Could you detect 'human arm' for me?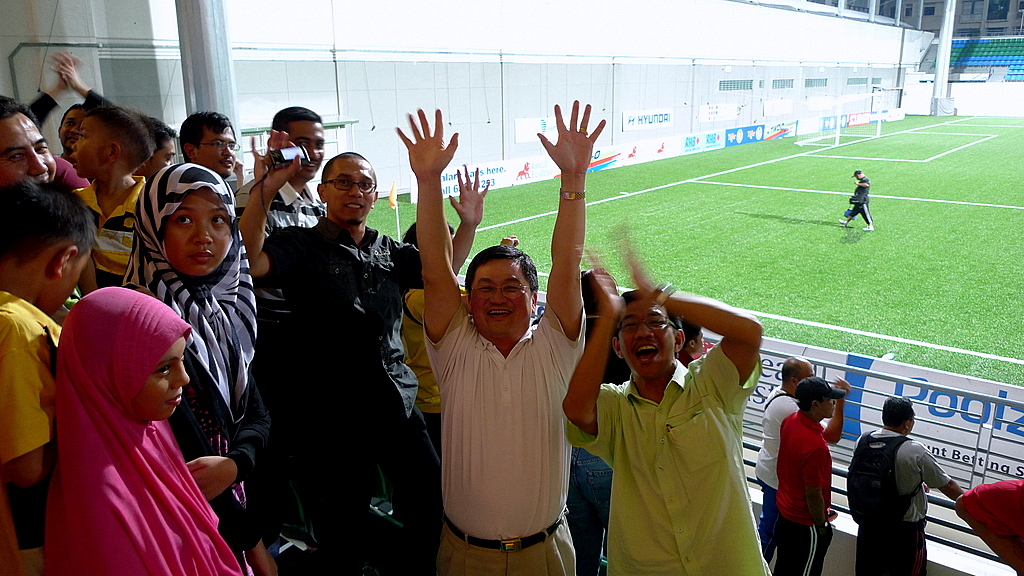
Detection result: BBox(183, 341, 270, 506).
